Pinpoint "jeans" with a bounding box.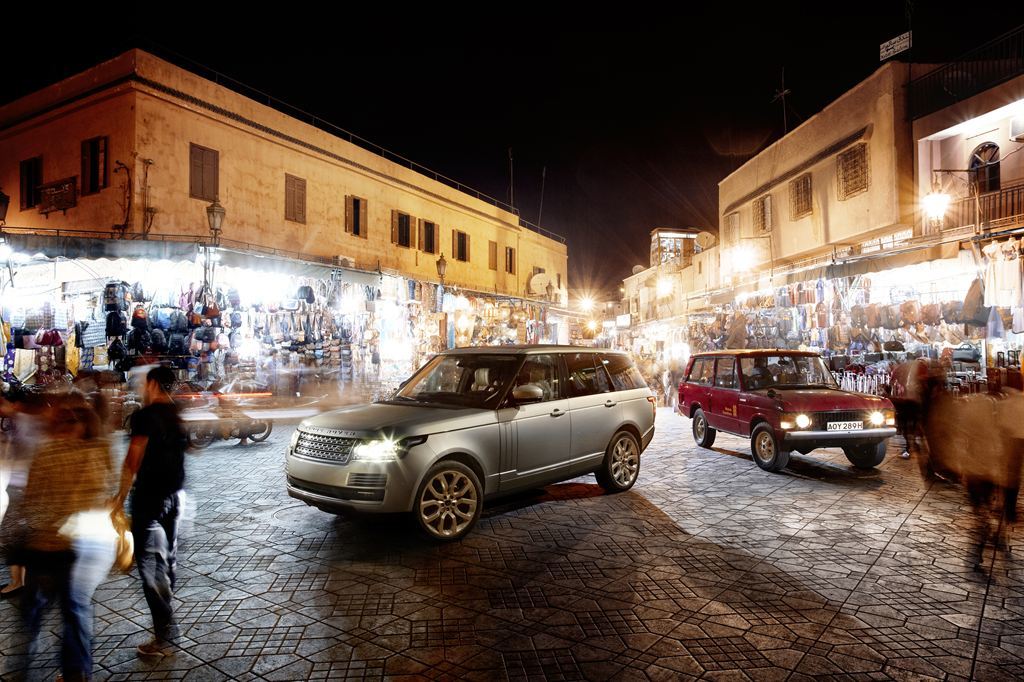
x1=115, y1=522, x2=169, y2=661.
